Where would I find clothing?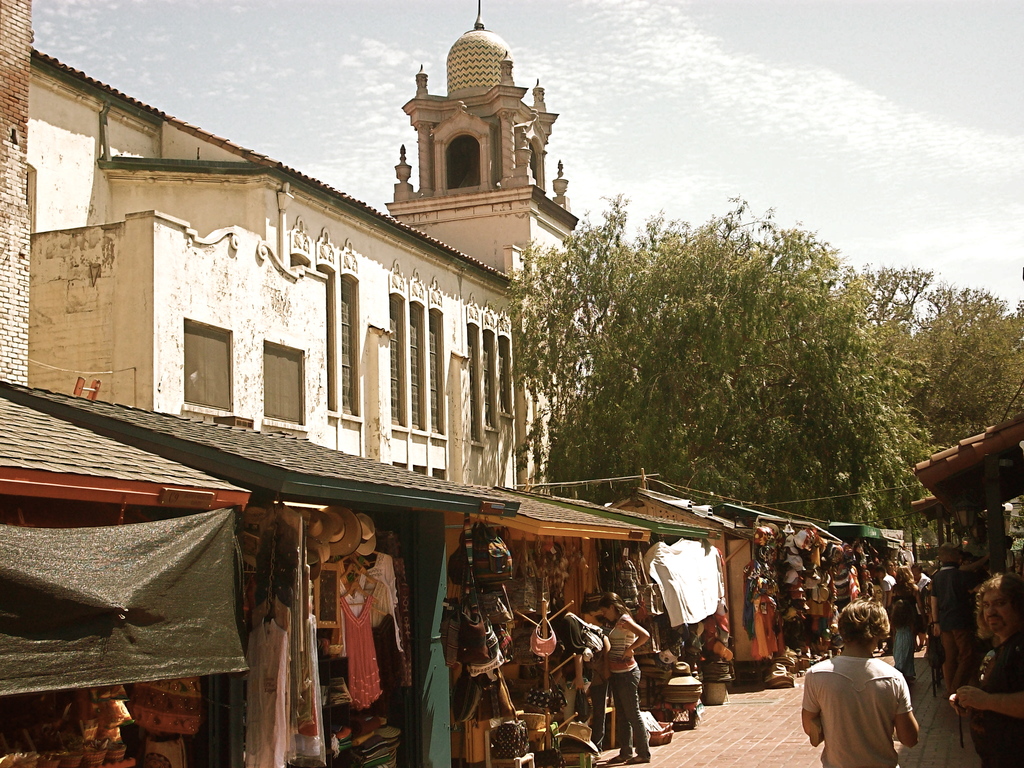
At {"left": 359, "top": 576, "right": 389, "bottom": 698}.
